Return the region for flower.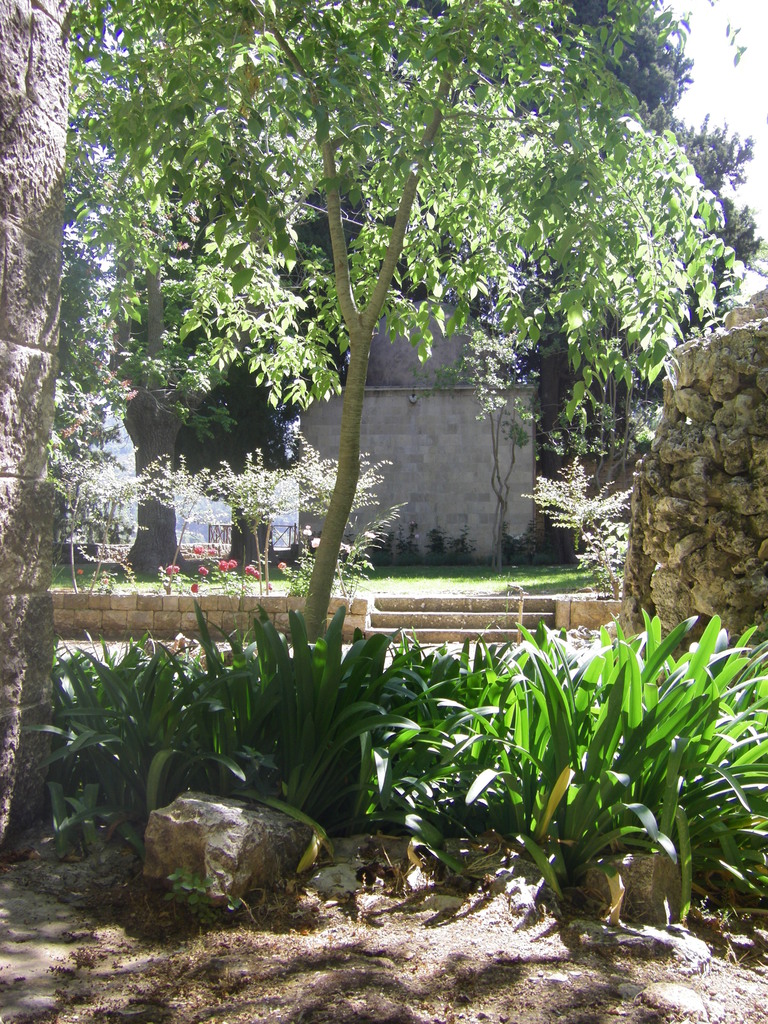
{"left": 188, "top": 586, "right": 196, "bottom": 596}.
